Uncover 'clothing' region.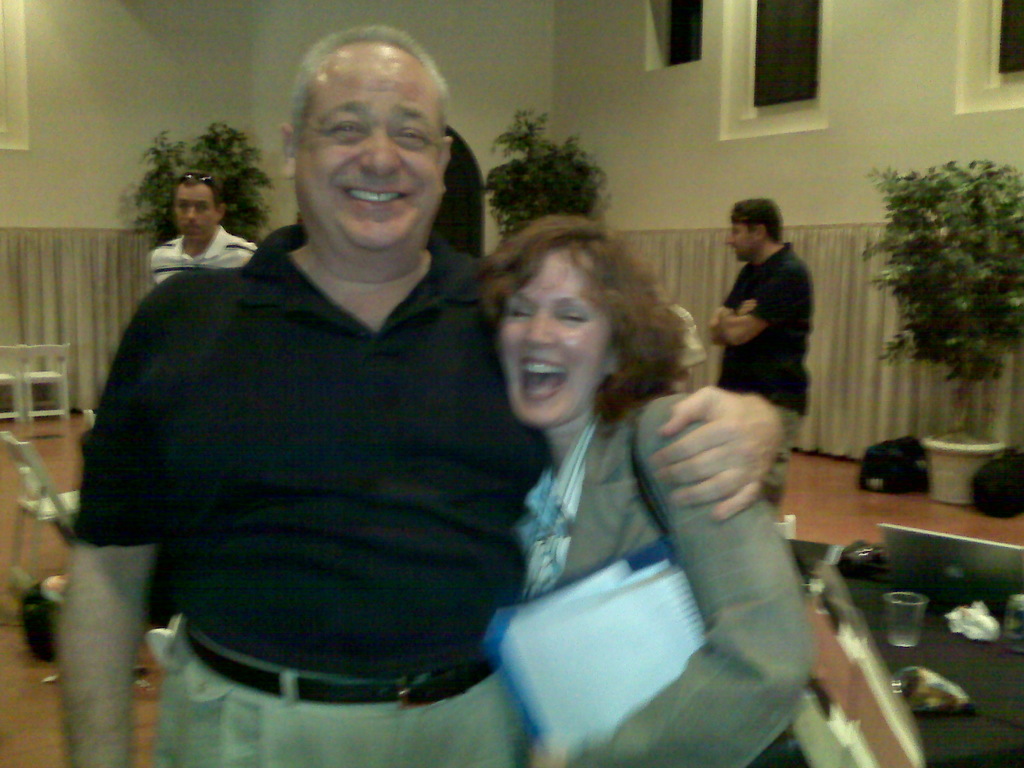
Uncovered: <box>505,398,846,767</box>.
